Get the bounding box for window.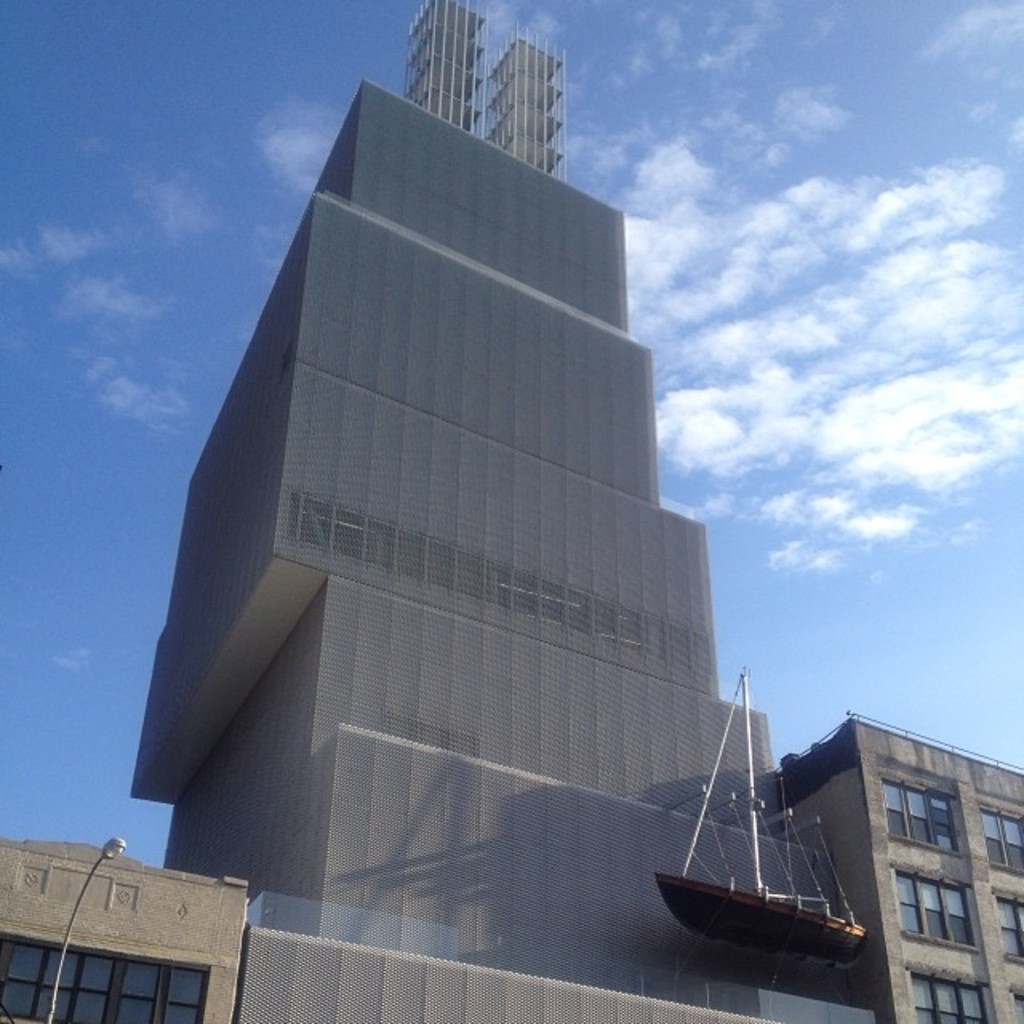
[x1=883, y1=864, x2=986, y2=942].
